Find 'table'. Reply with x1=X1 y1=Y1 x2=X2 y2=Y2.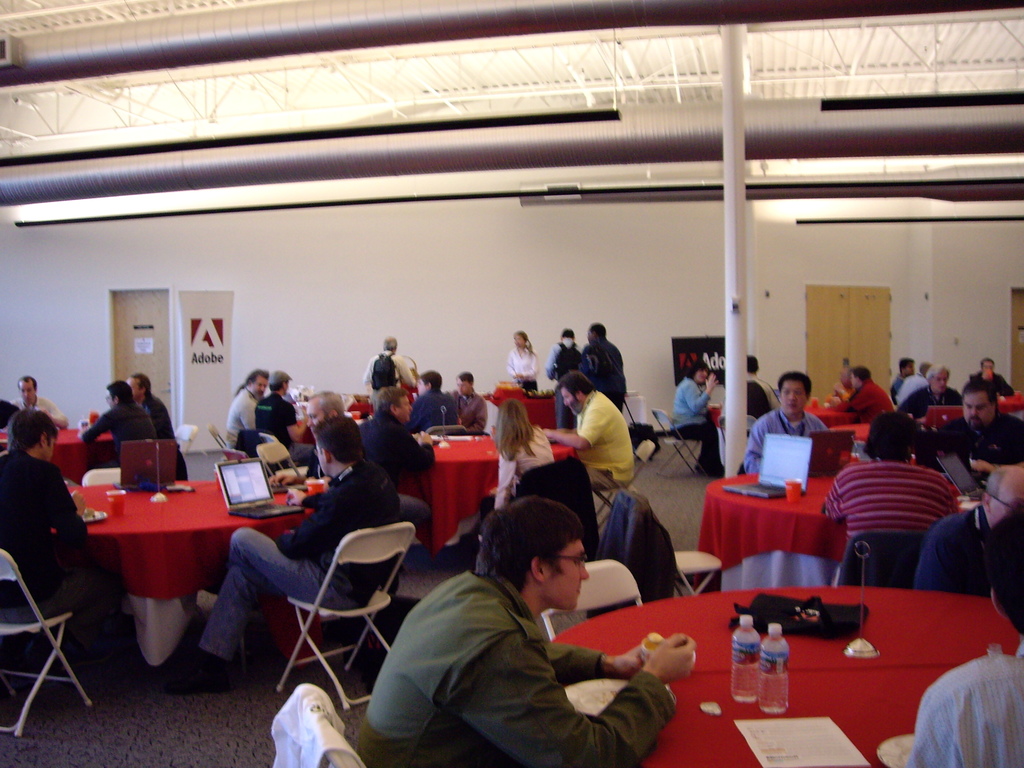
x1=821 y1=413 x2=887 y2=479.
